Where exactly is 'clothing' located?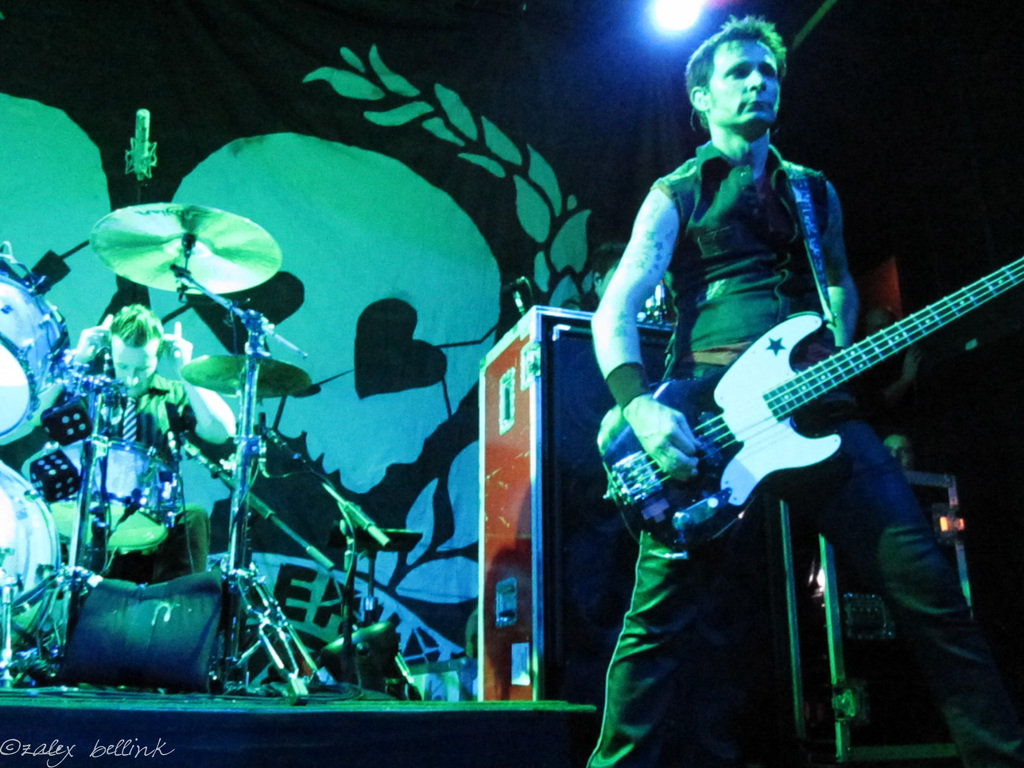
Its bounding box is locate(33, 367, 236, 574).
